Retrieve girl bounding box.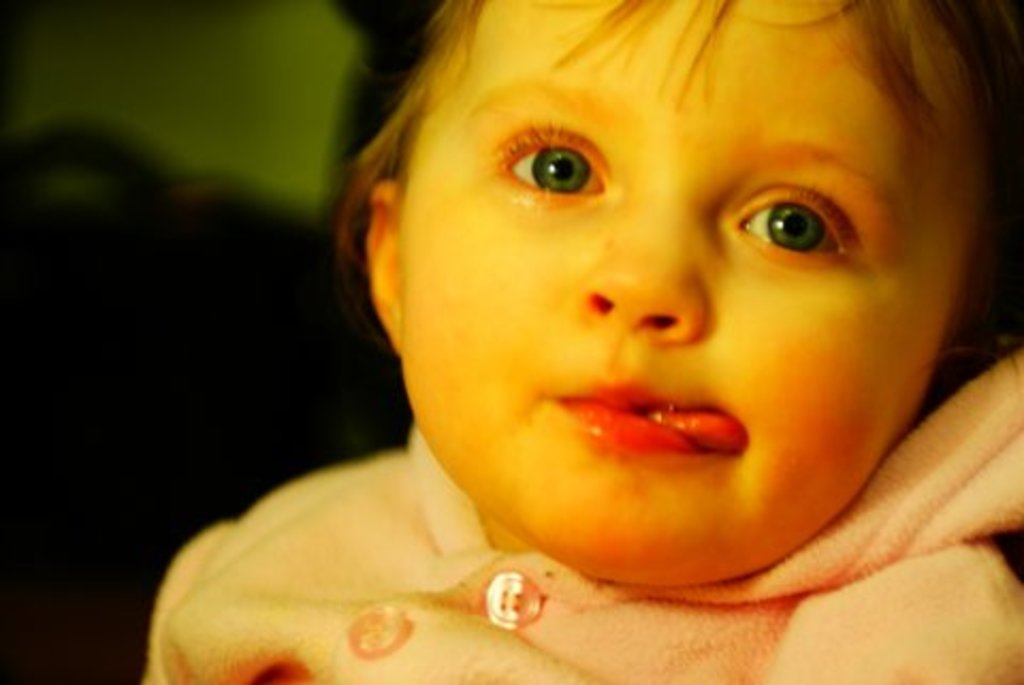
Bounding box: bbox=[143, 0, 1022, 683].
